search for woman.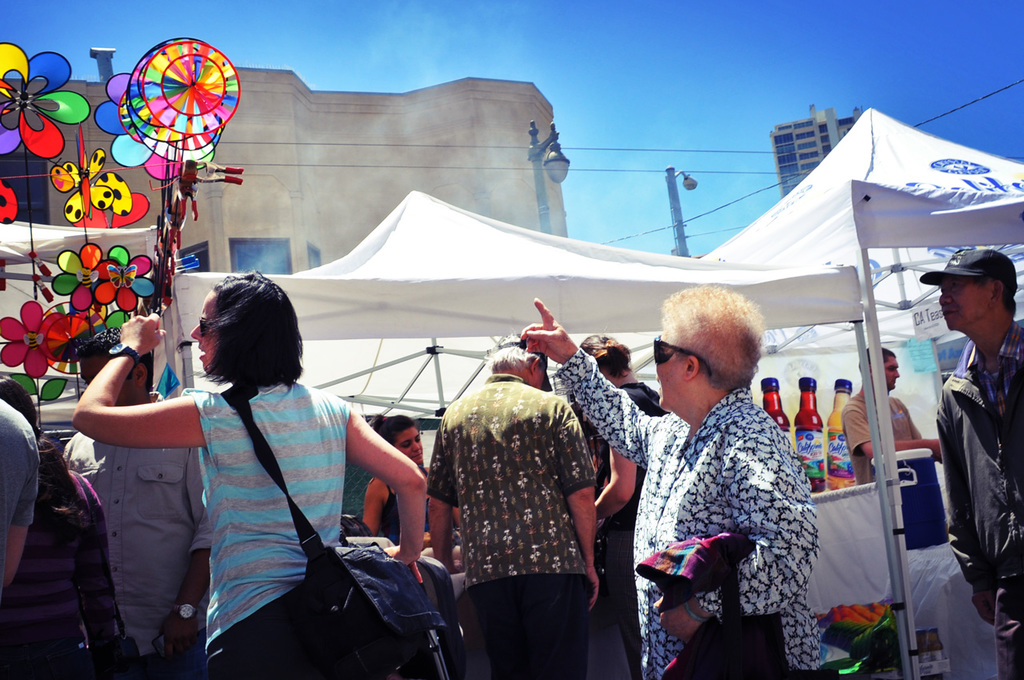
Found at BBox(517, 278, 830, 679).
